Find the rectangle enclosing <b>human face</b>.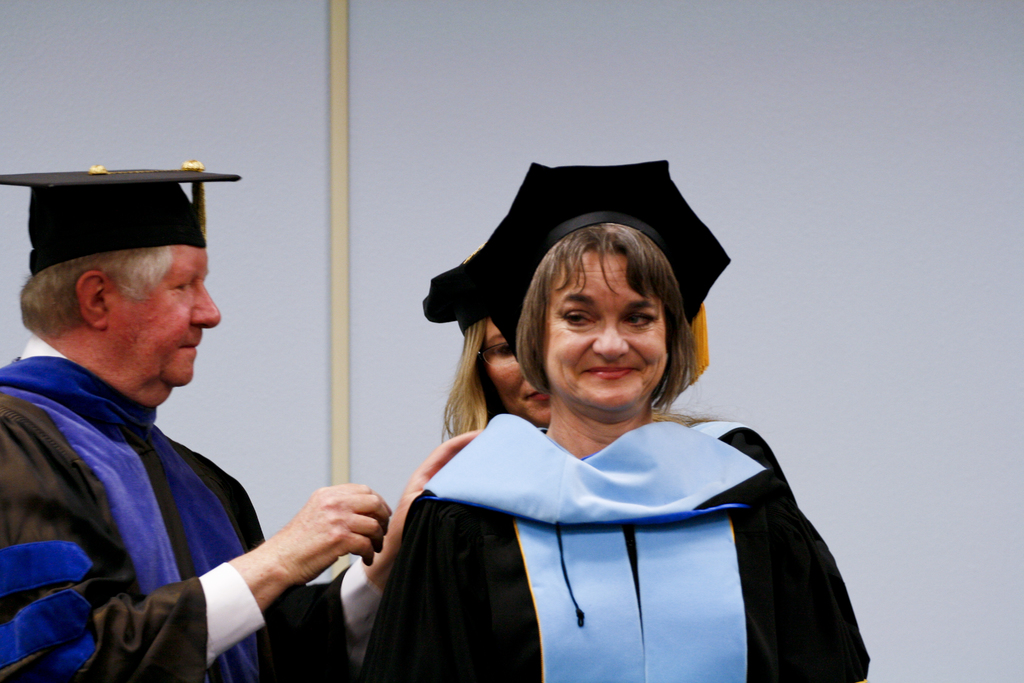
545/251/673/411.
